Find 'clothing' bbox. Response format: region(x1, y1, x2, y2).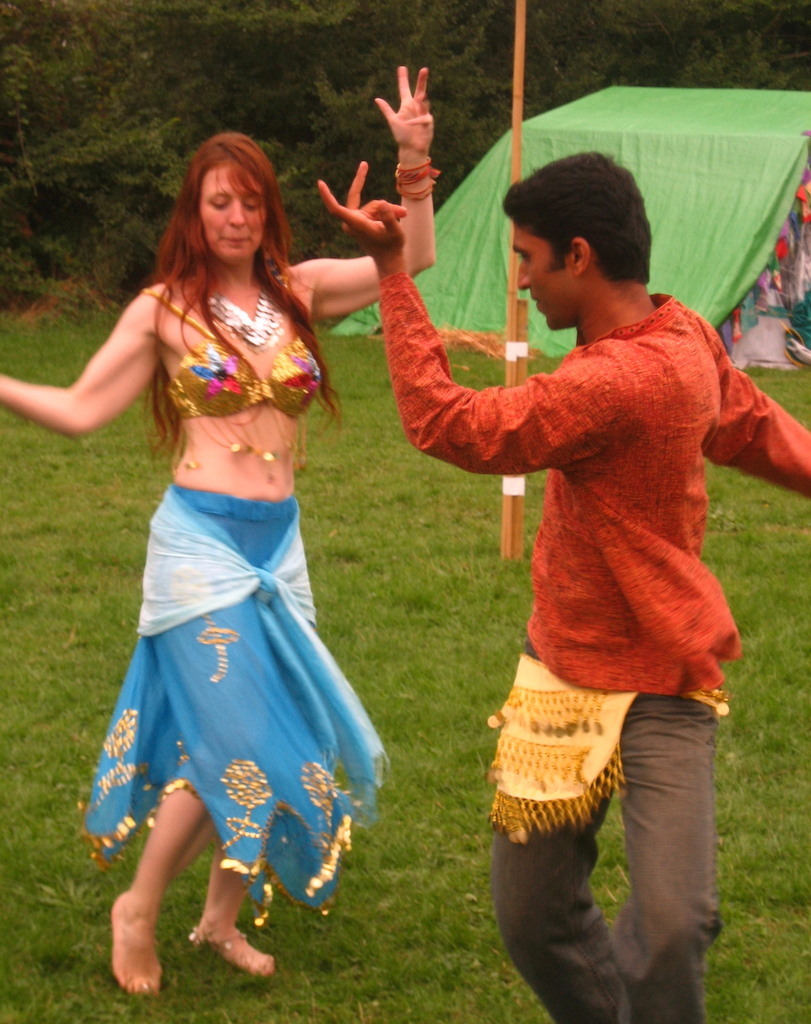
region(374, 258, 810, 1023).
